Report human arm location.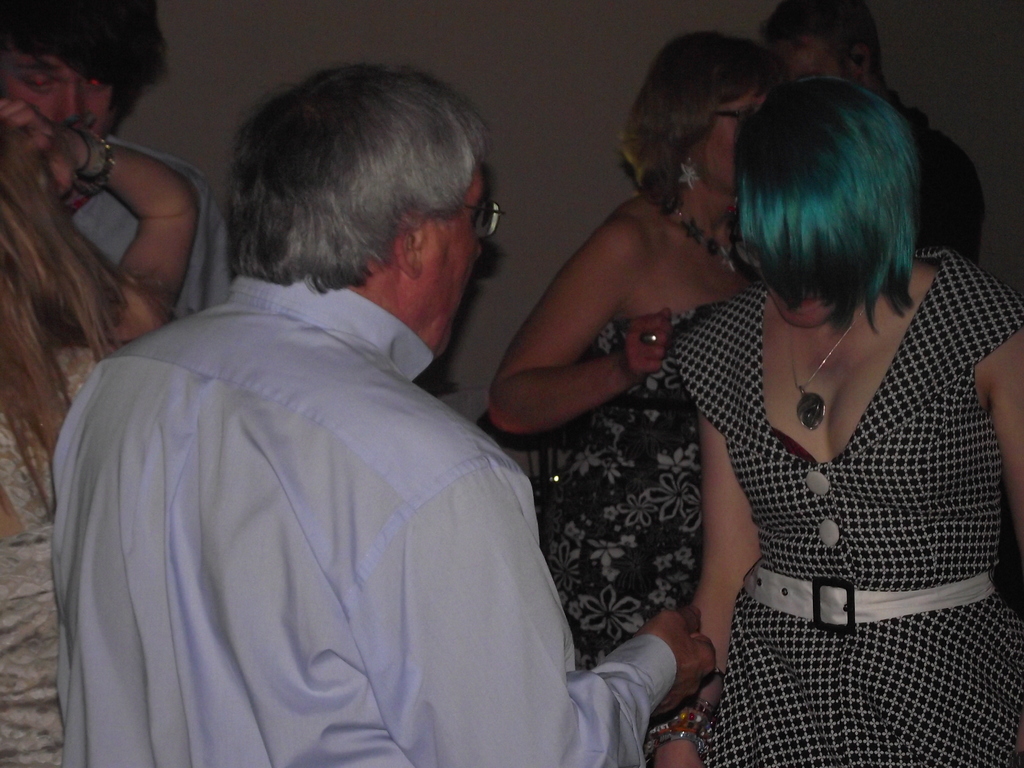
Report: 648 401 763 767.
